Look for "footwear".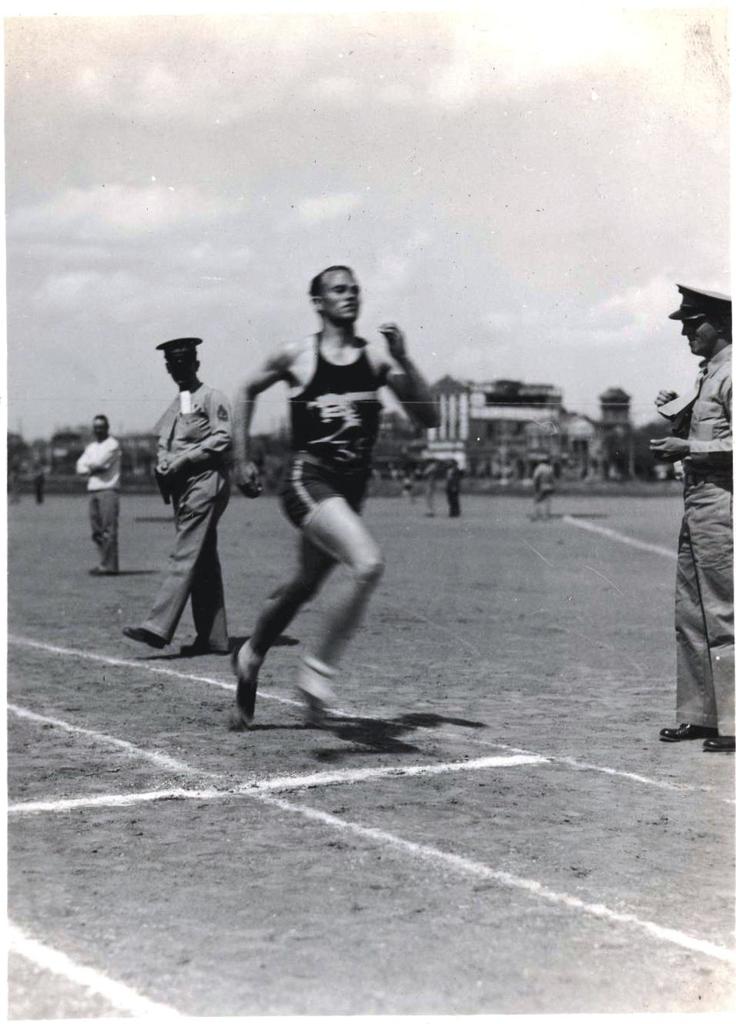
Found: Rect(125, 626, 169, 646).
